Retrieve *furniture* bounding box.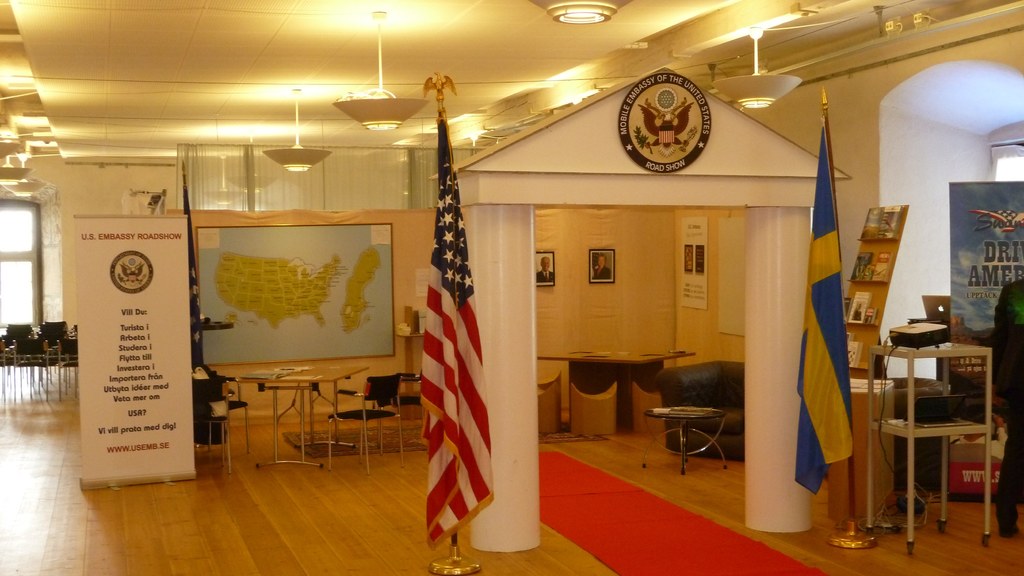
Bounding box: l=572, t=382, r=619, b=433.
